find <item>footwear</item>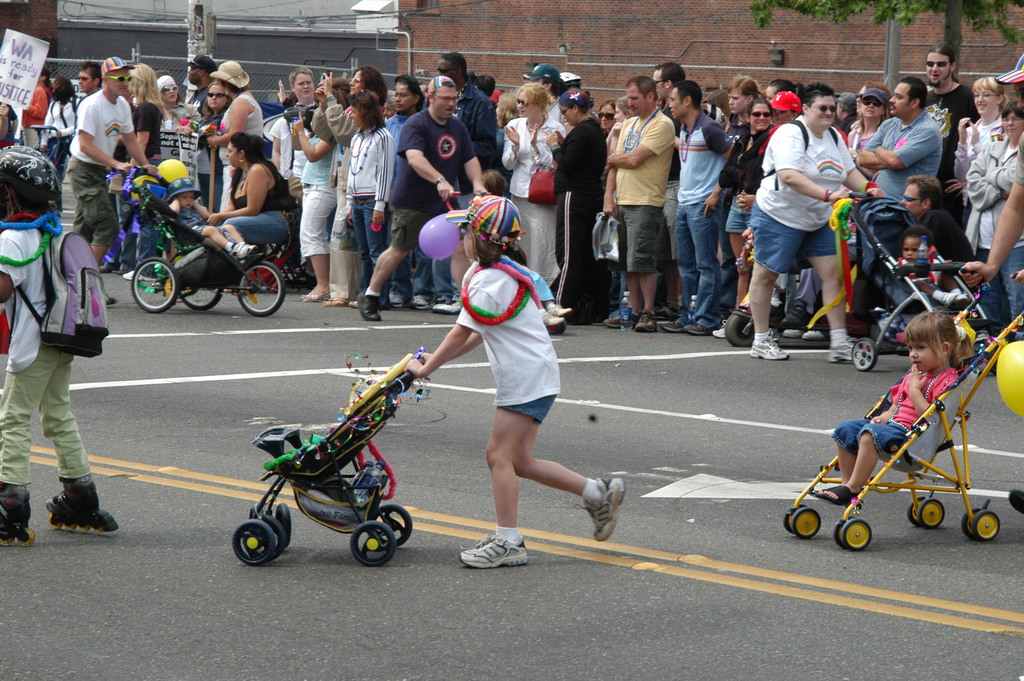
box=[430, 299, 449, 316]
